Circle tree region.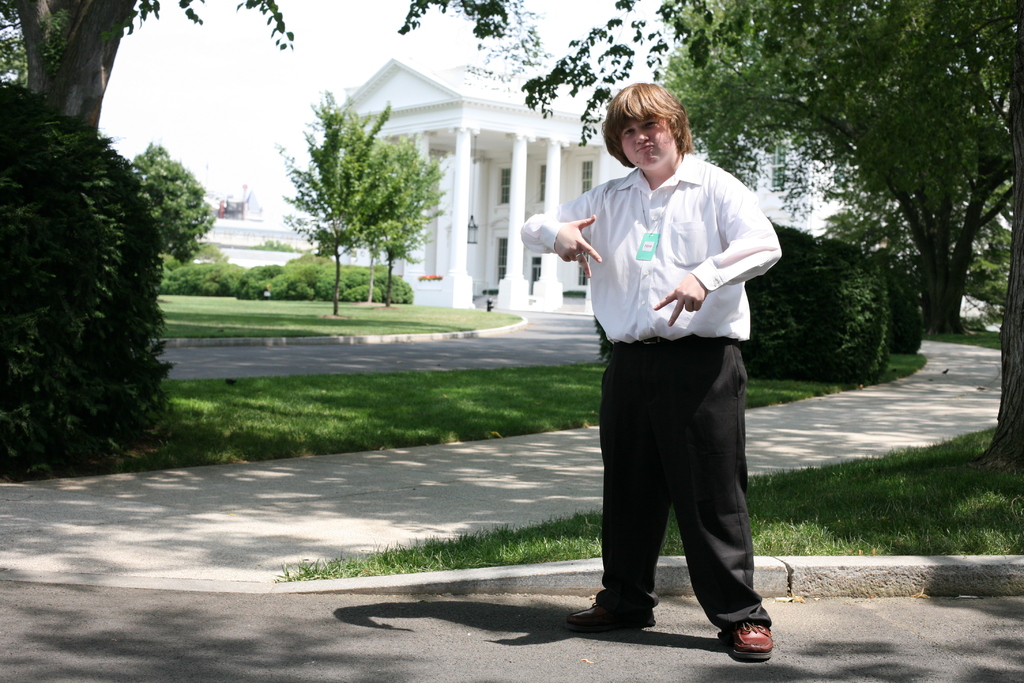
Region: select_region(269, 92, 408, 319).
